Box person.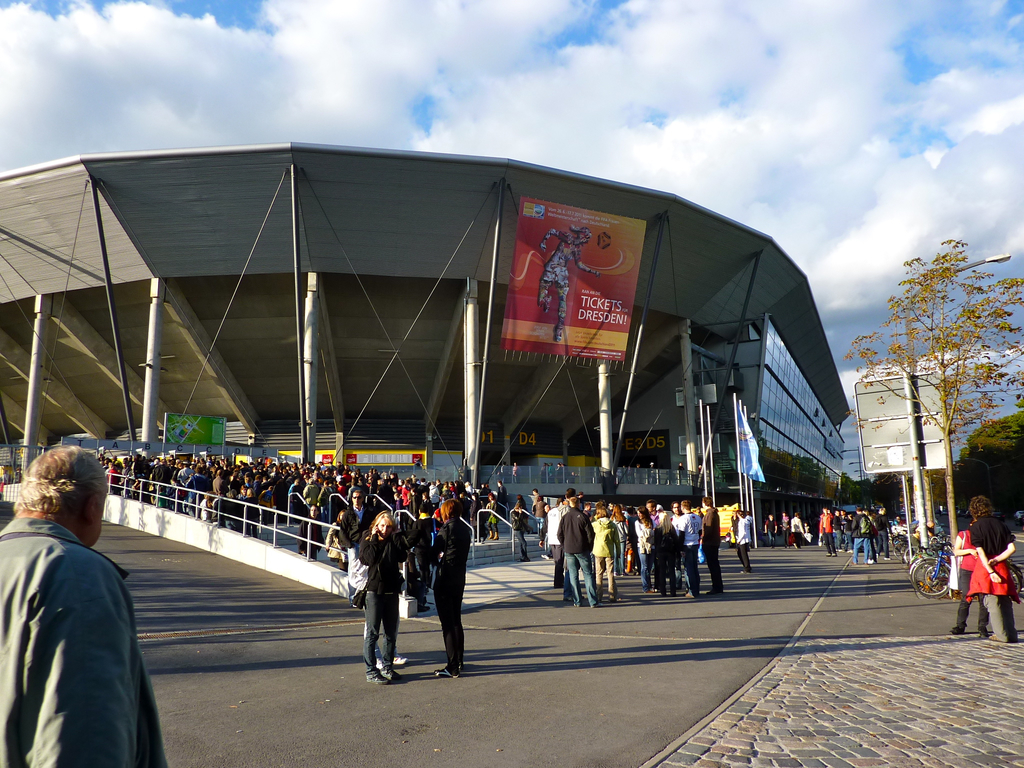
4,440,165,767.
